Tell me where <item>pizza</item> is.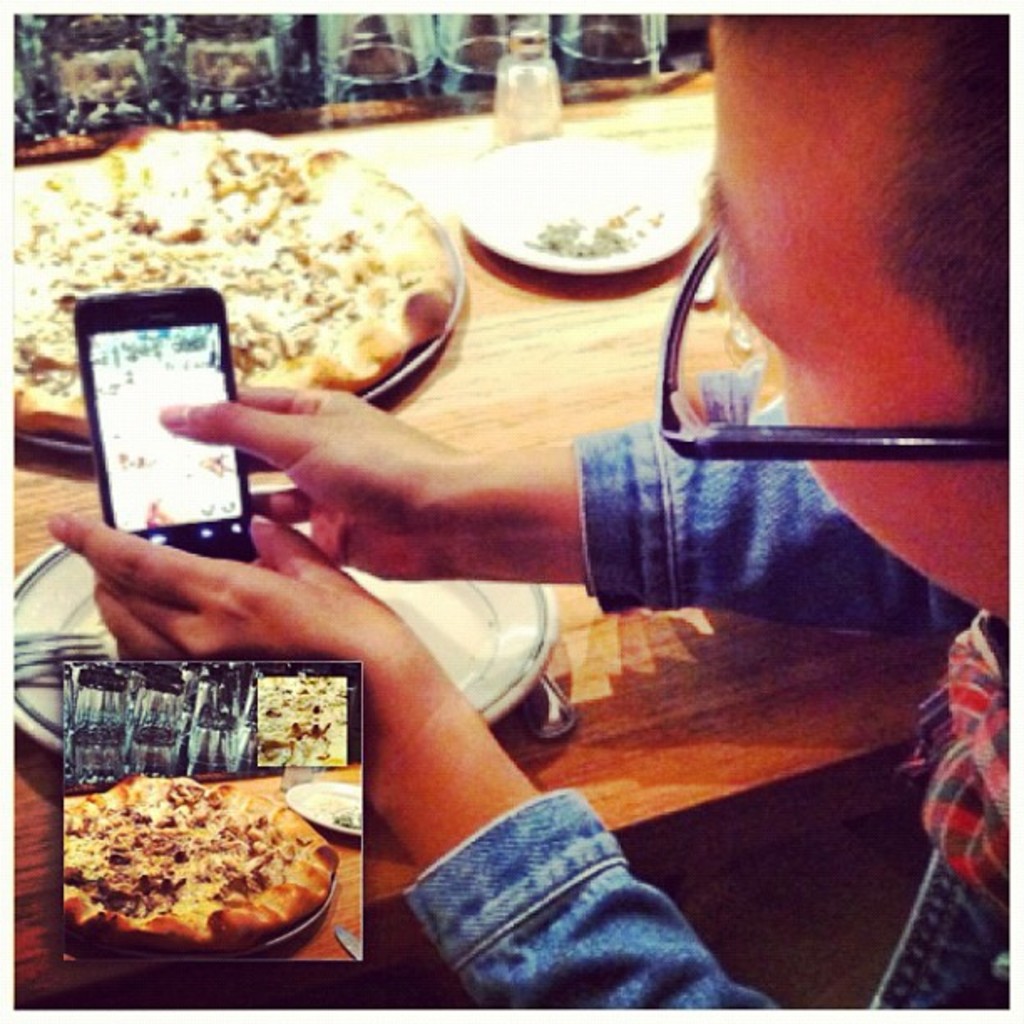
<item>pizza</item> is at region(57, 770, 343, 954).
